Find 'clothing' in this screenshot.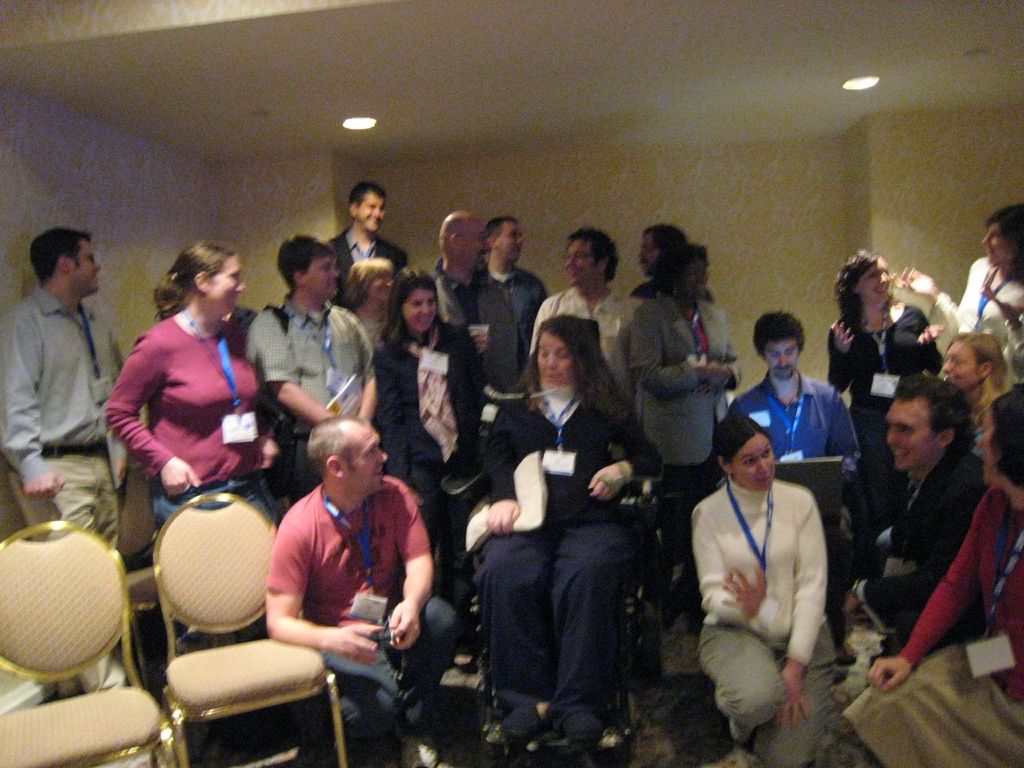
The bounding box for 'clothing' is rect(848, 447, 998, 666).
